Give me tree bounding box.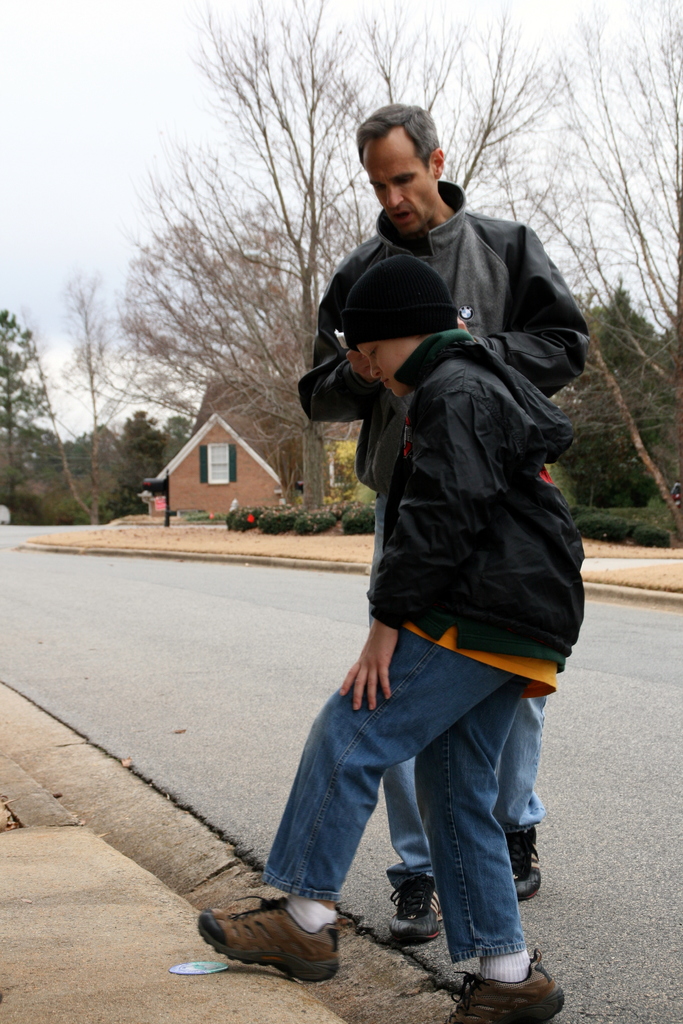
(x1=0, y1=309, x2=58, y2=493).
